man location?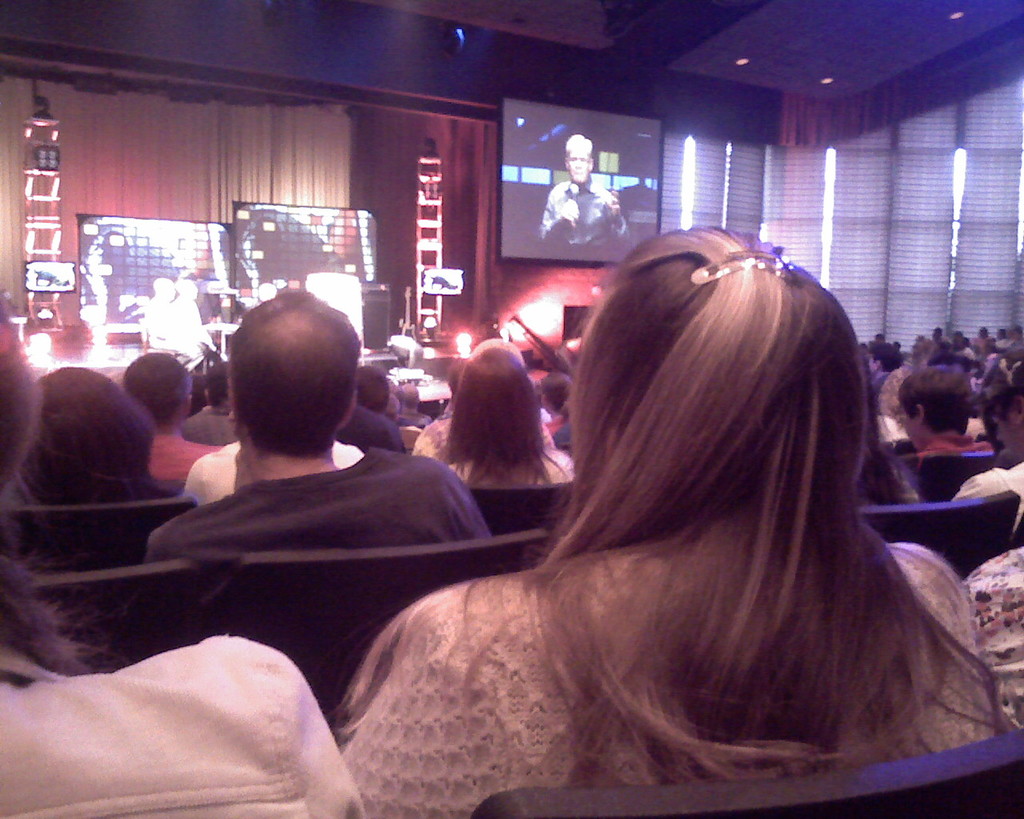
bbox=(539, 130, 634, 250)
